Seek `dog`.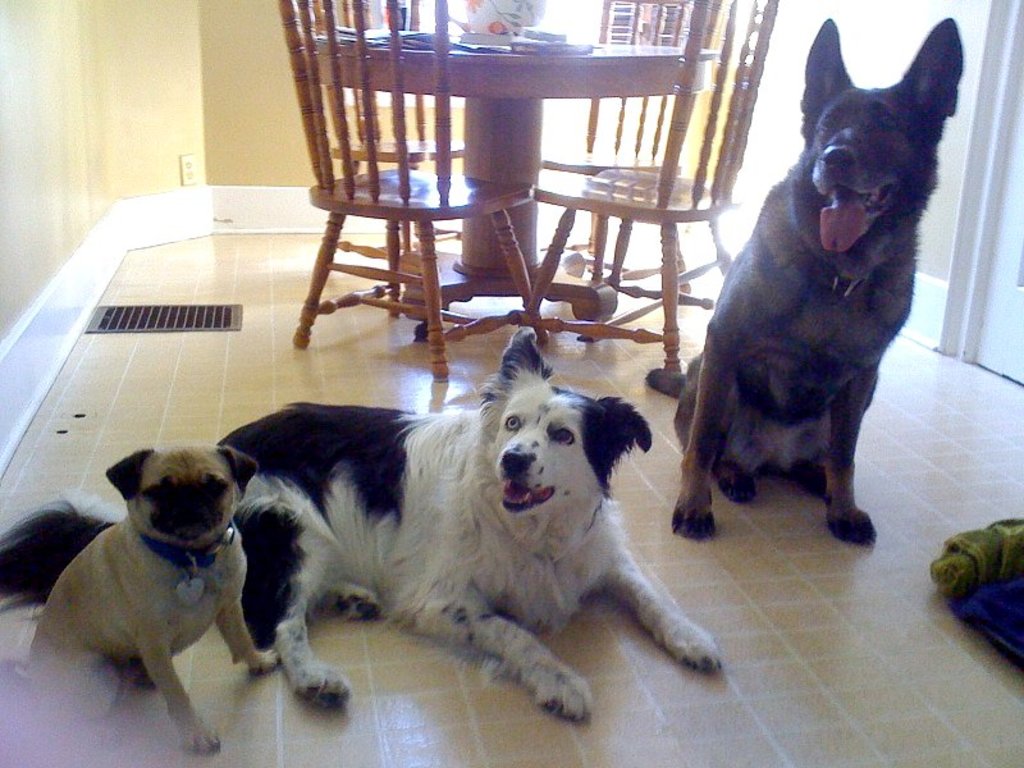
<region>0, 328, 723, 718</region>.
